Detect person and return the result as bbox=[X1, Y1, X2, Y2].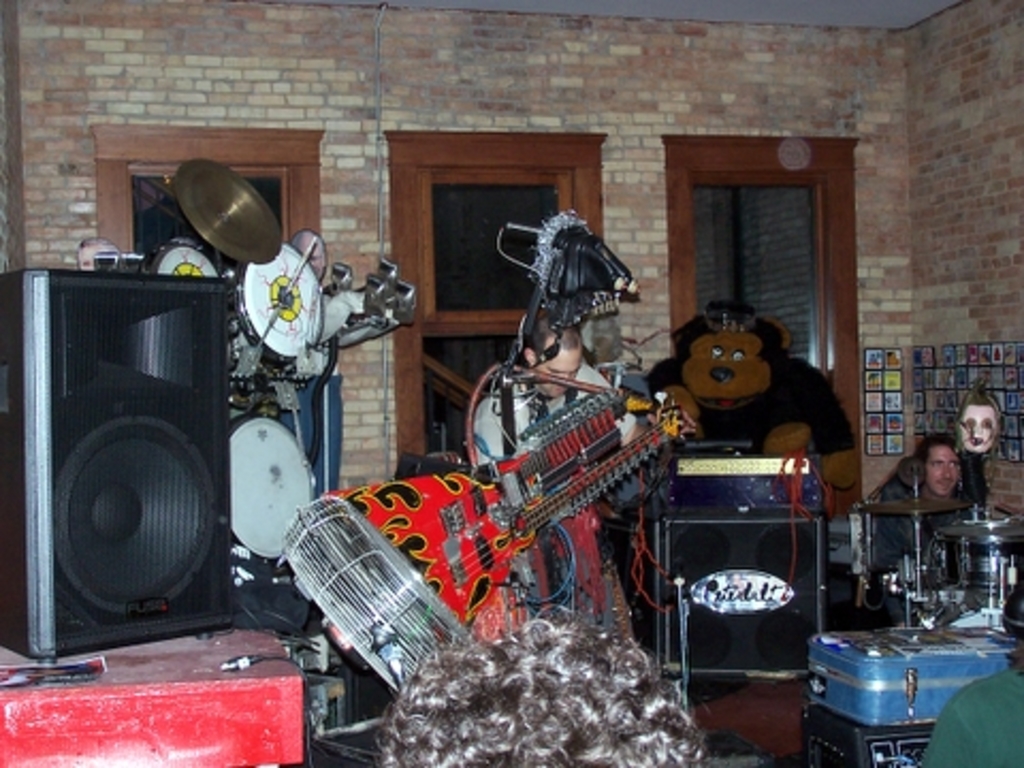
bbox=[427, 282, 666, 695].
